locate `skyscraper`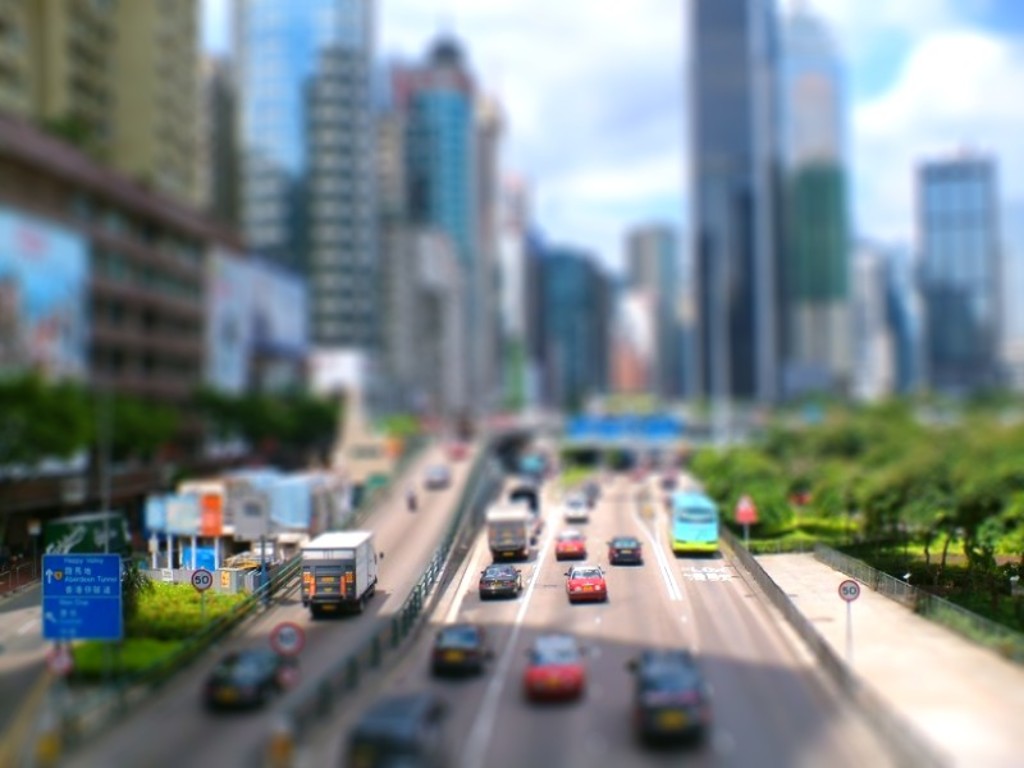
(x1=494, y1=161, x2=547, y2=399)
